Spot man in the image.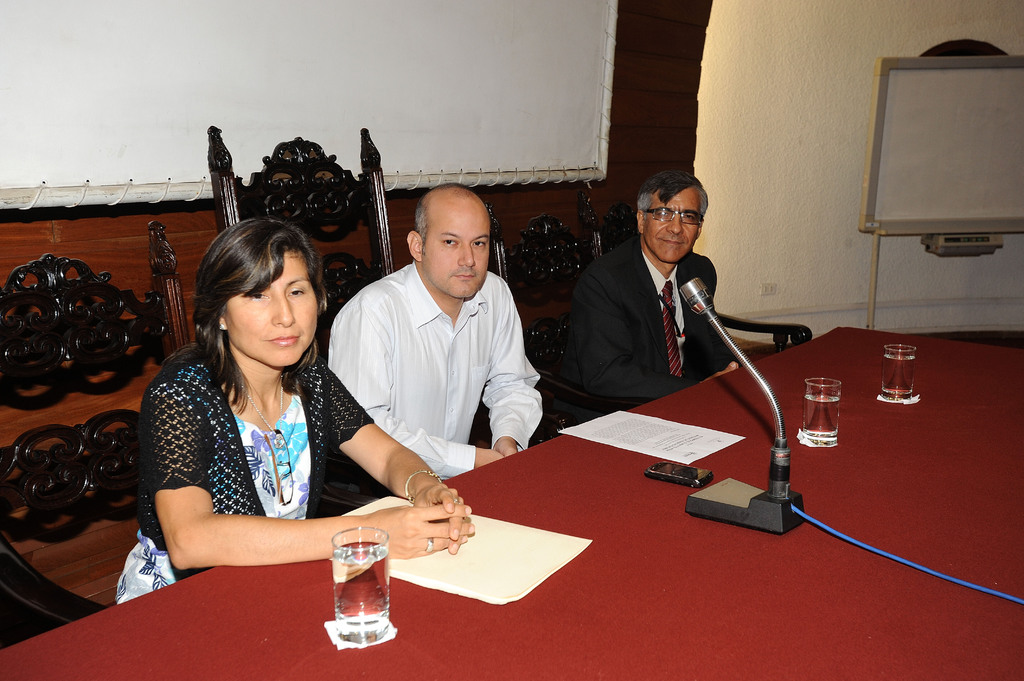
man found at BBox(572, 164, 748, 423).
